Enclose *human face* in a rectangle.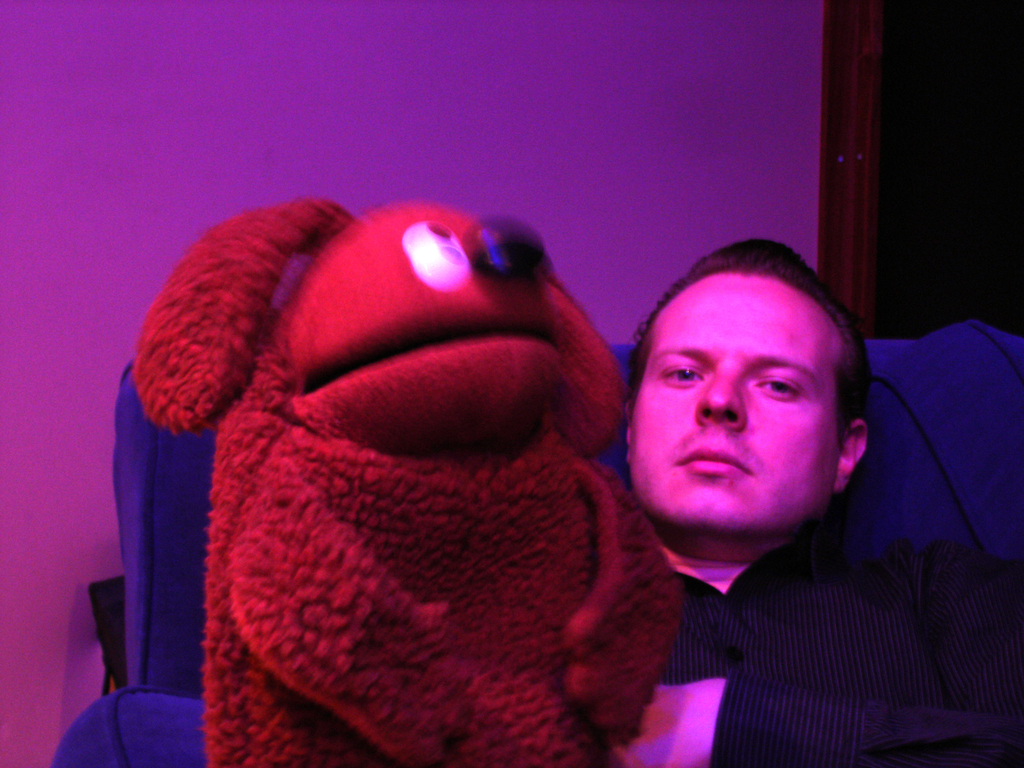
bbox=(628, 270, 833, 544).
